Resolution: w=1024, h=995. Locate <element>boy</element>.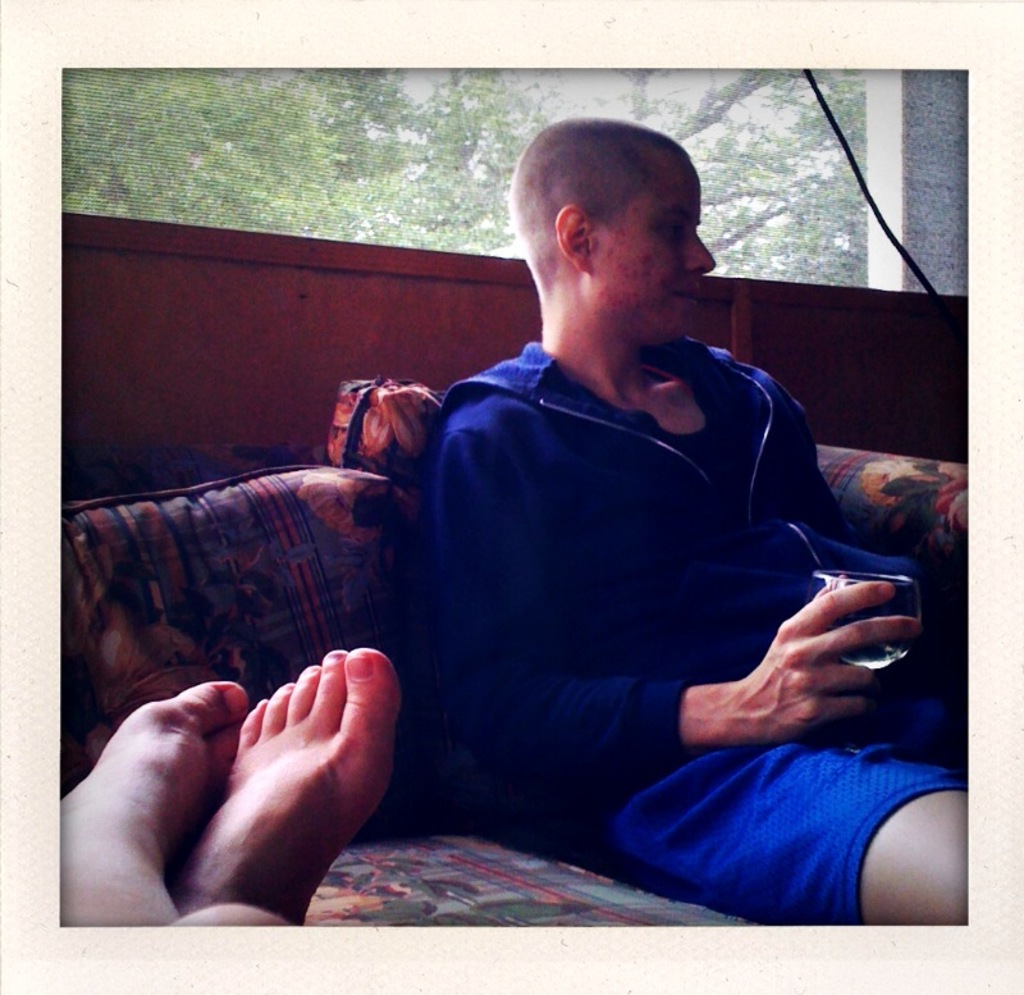
(378,152,914,881).
